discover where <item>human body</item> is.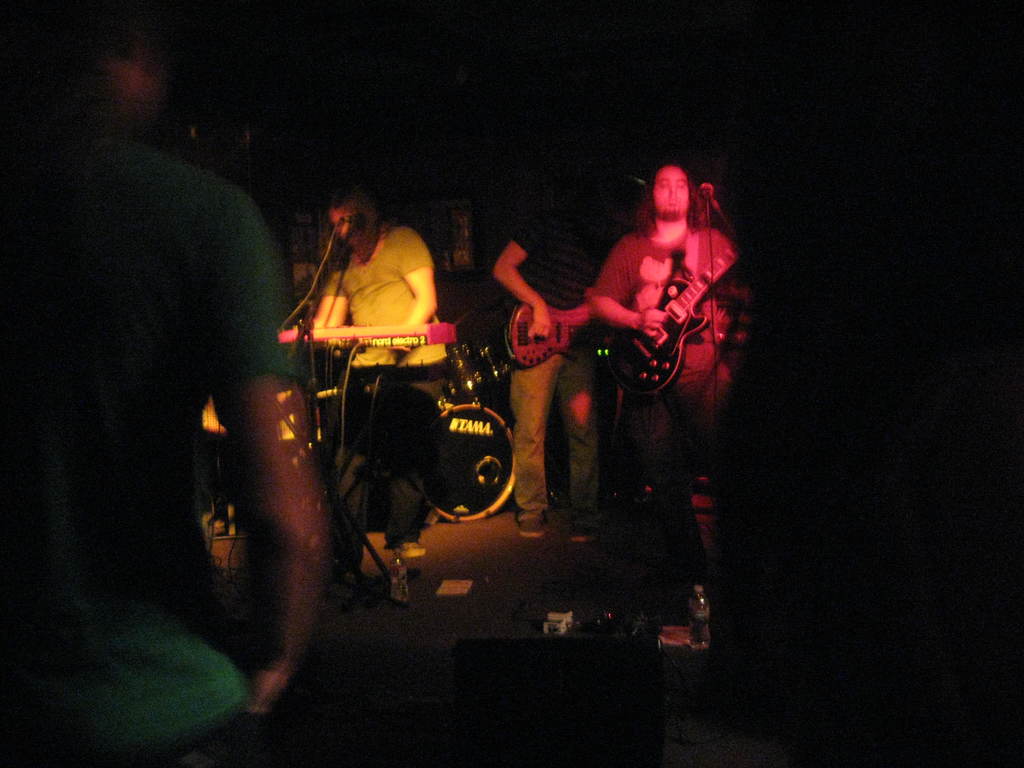
Discovered at <region>589, 161, 750, 630</region>.
